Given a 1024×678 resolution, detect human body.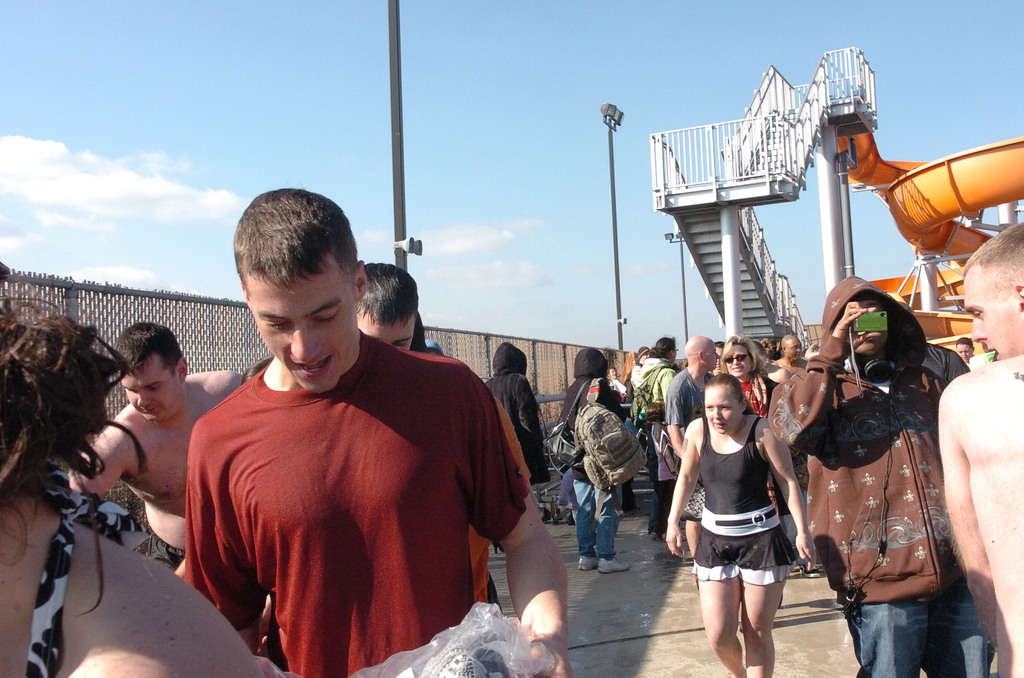
(x1=68, y1=321, x2=245, y2=575).
